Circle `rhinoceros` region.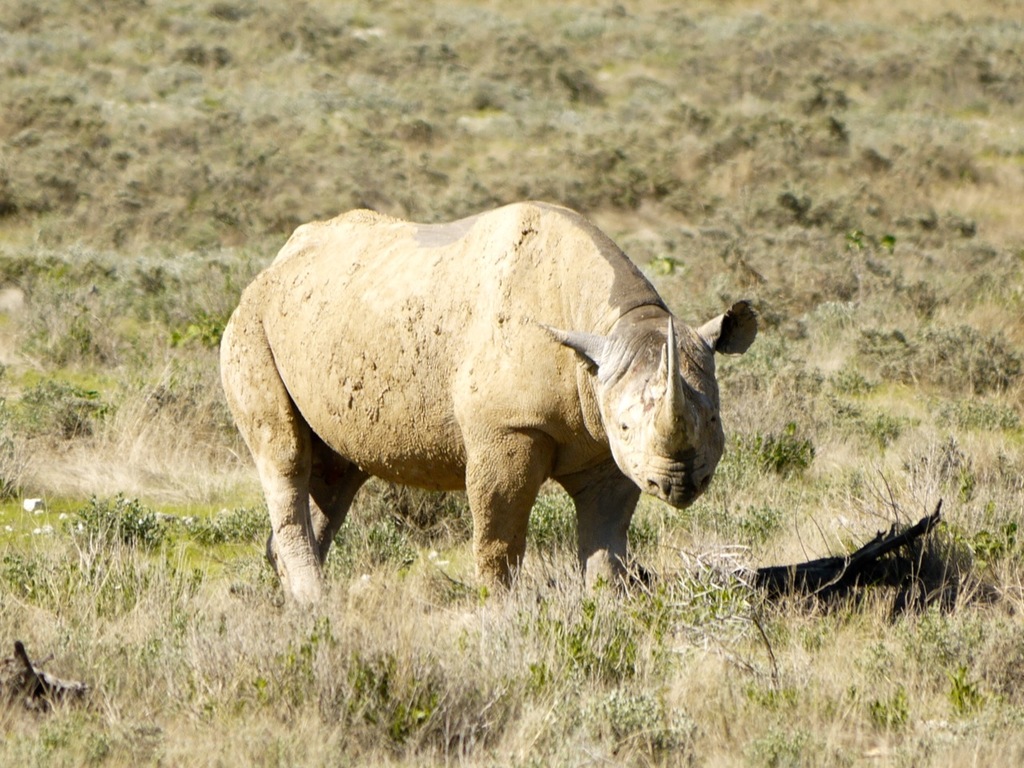
Region: bbox=[210, 194, 763, 620].
